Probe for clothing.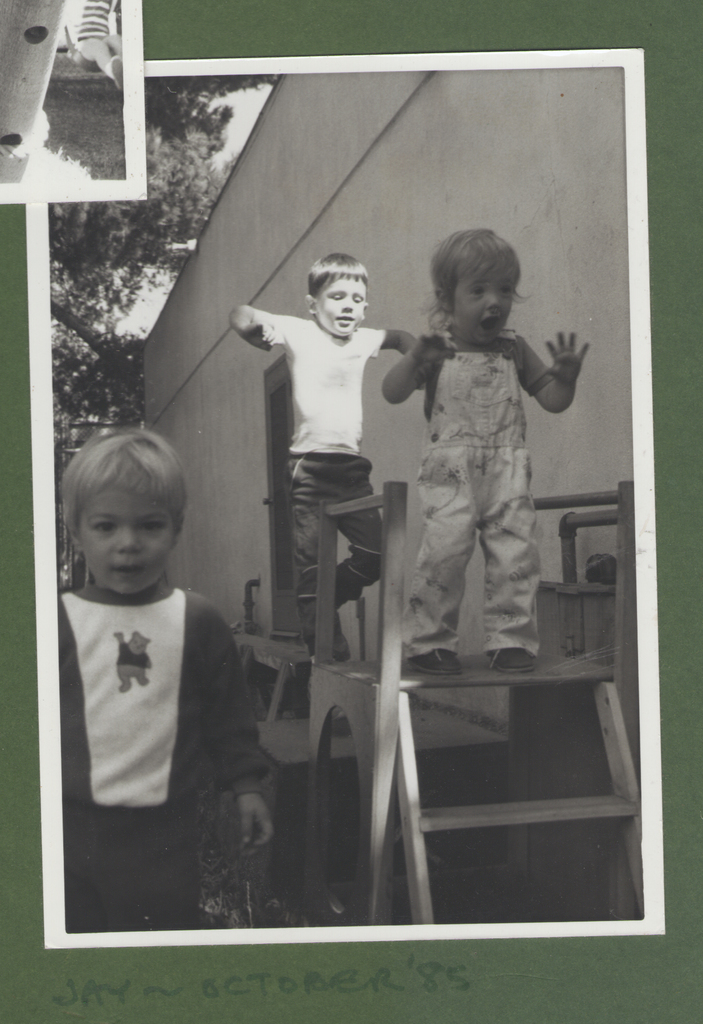
Probe result: 251 310 382 643.
